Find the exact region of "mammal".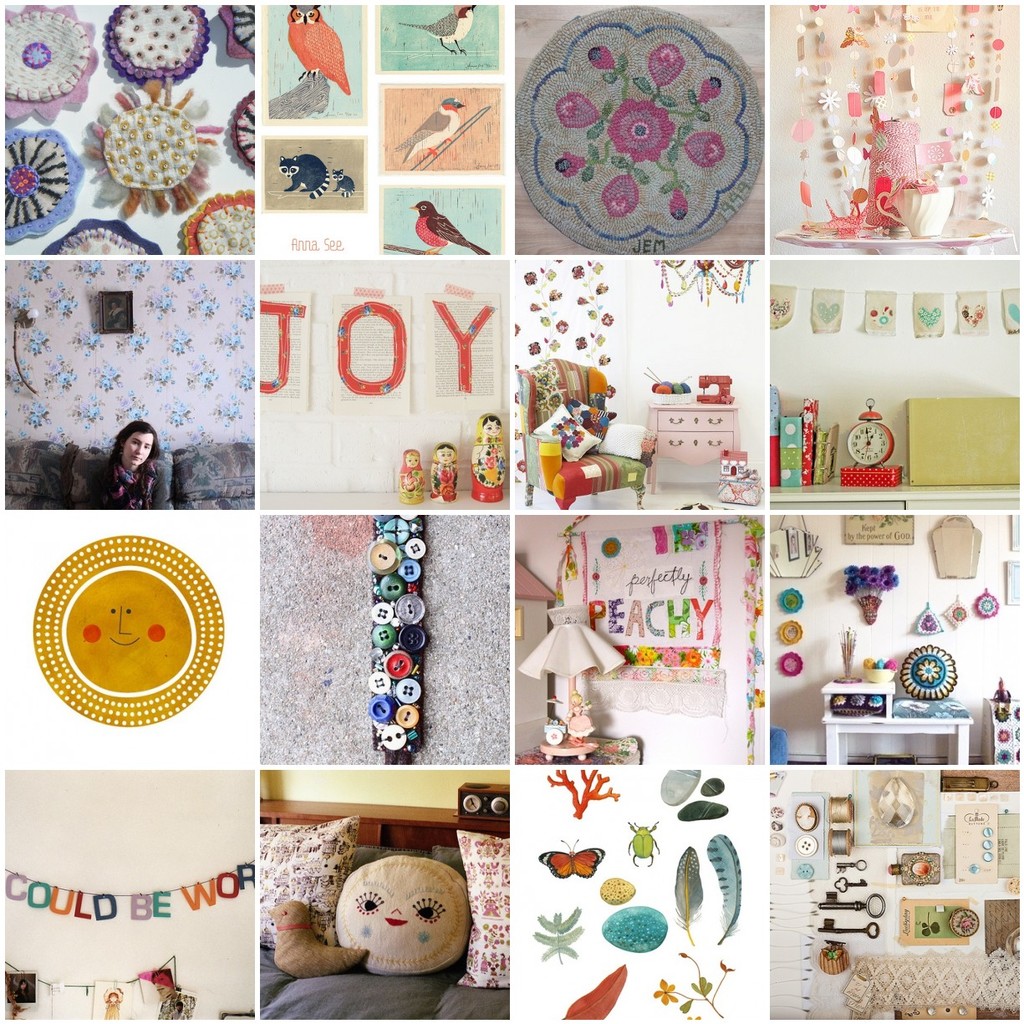
Exact region: select_region(397, 445, 429, 503).
